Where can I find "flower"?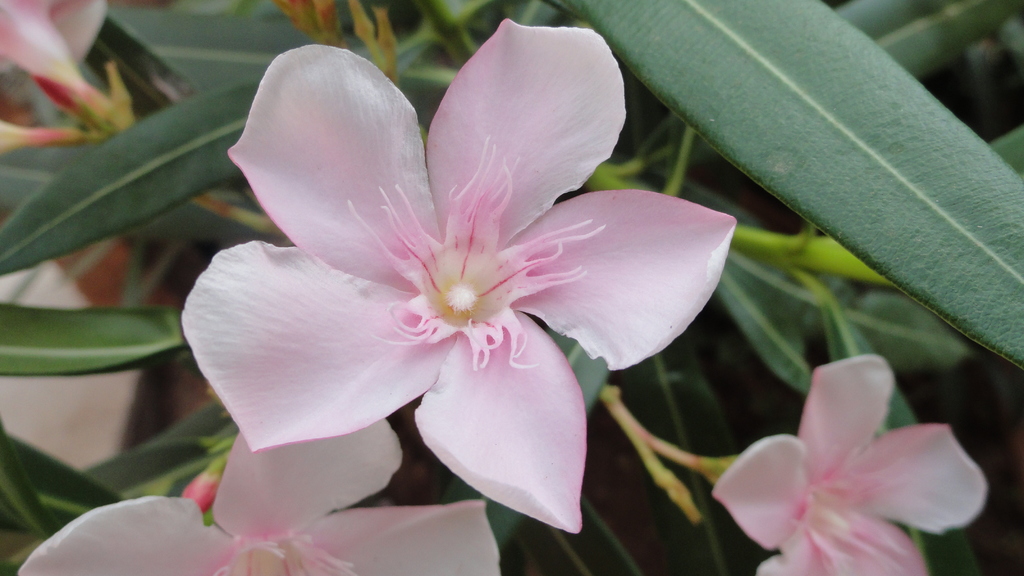
You can find it at x1=15, y1=499, x2=504, y2=575.
